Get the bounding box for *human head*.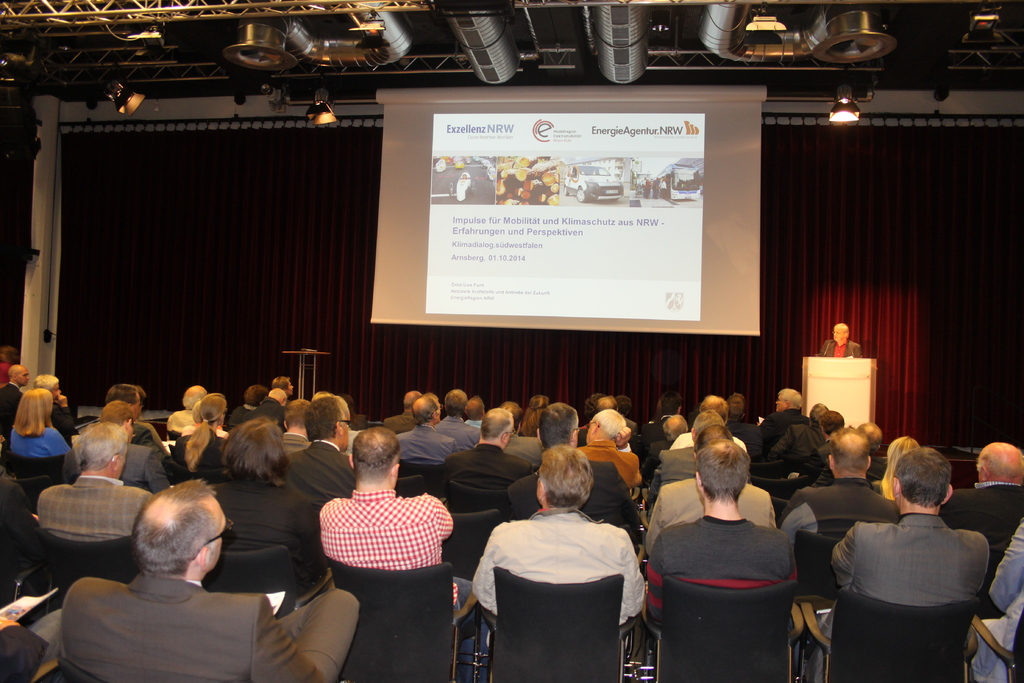
l=477, t=407, r=520, b=450.
